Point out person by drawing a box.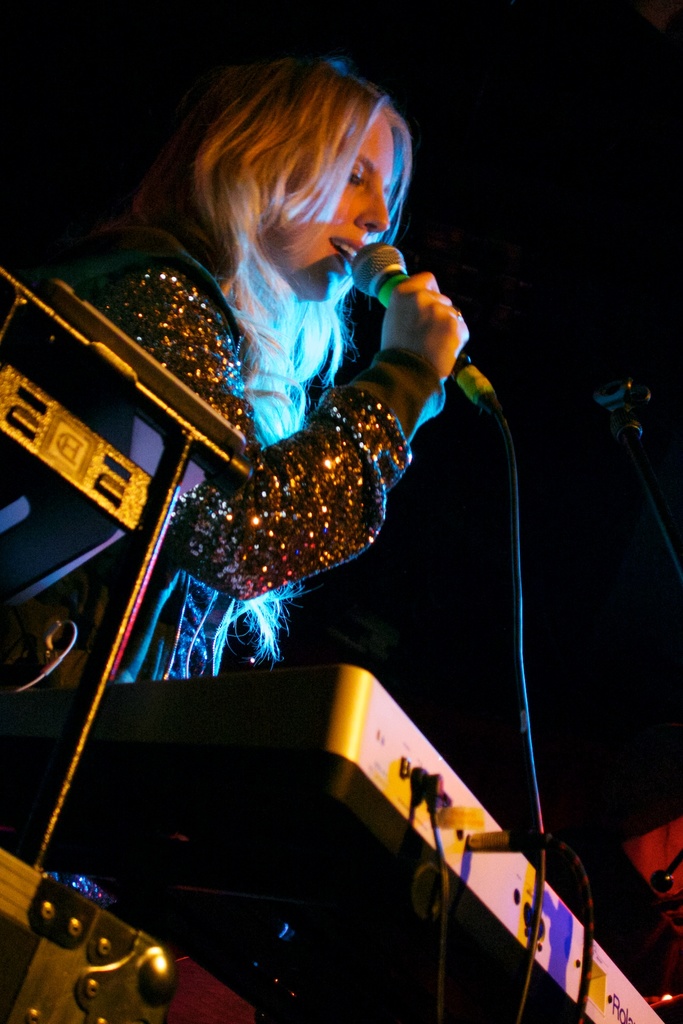
pyautogui.locateOnScreen(96, 36, 473, 669).
